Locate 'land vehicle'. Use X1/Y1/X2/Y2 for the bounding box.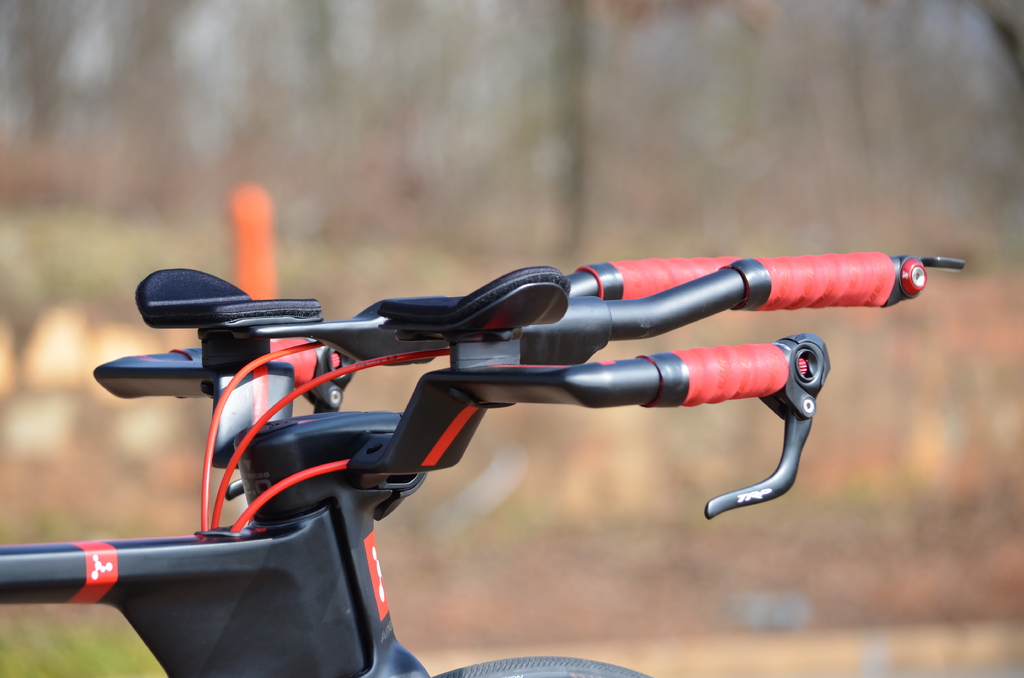
0/250/970/677.
